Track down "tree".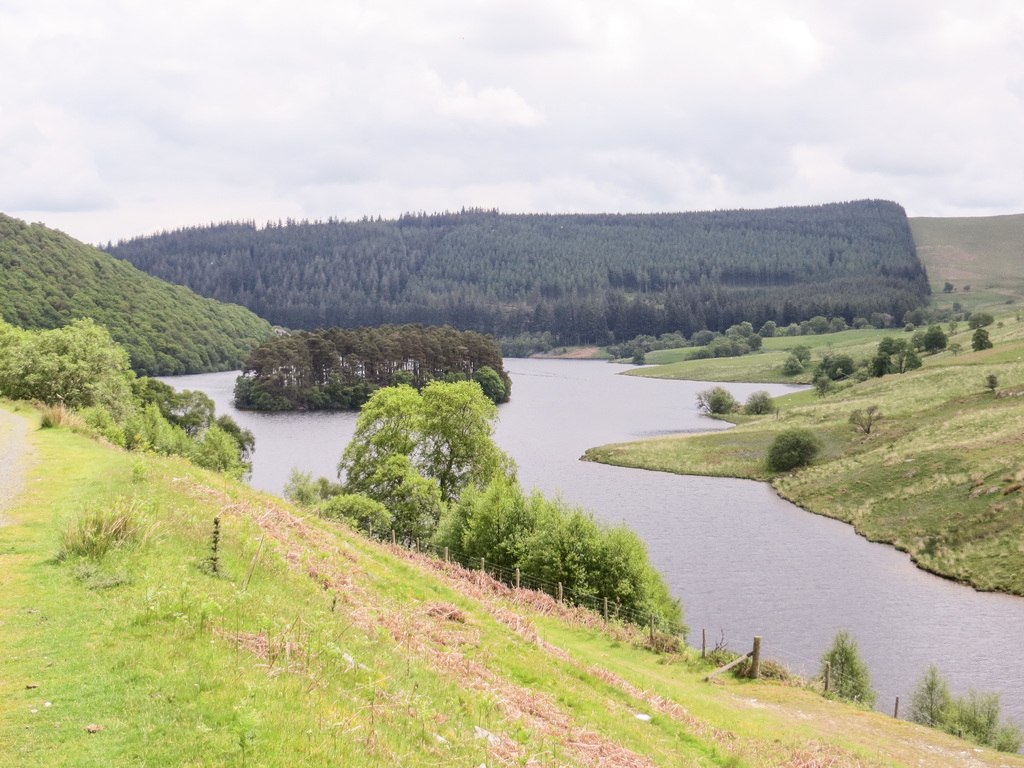
Tracked to <region>698, 385, 735, 413</region>.
